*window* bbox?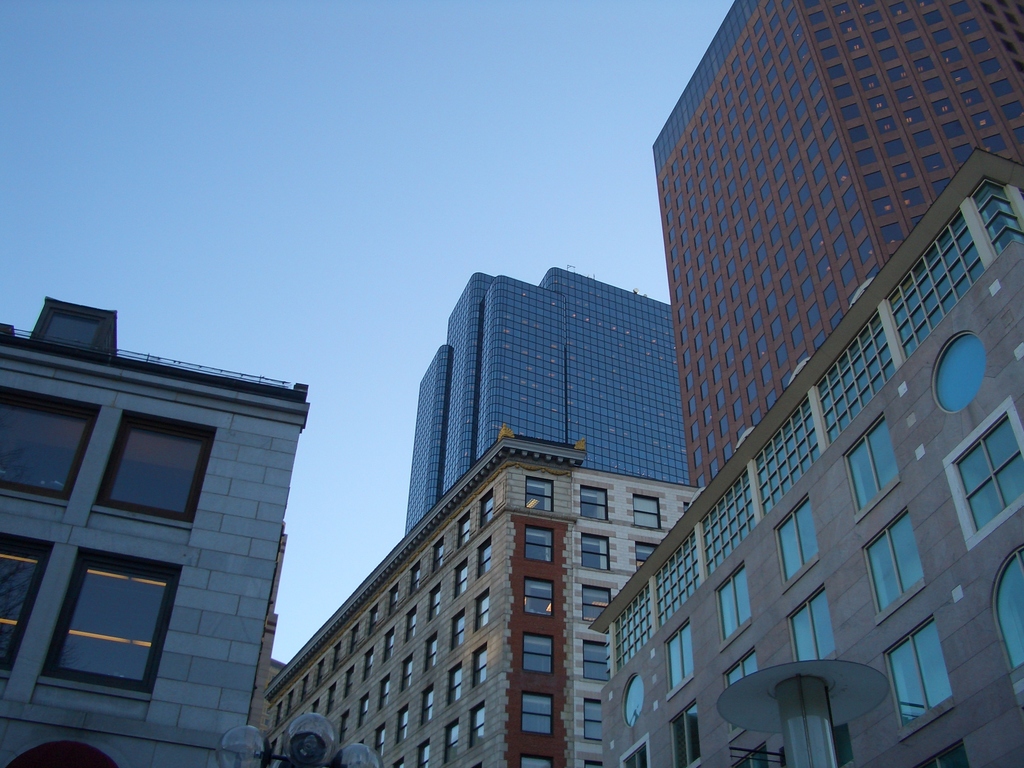
624:488:665:531
